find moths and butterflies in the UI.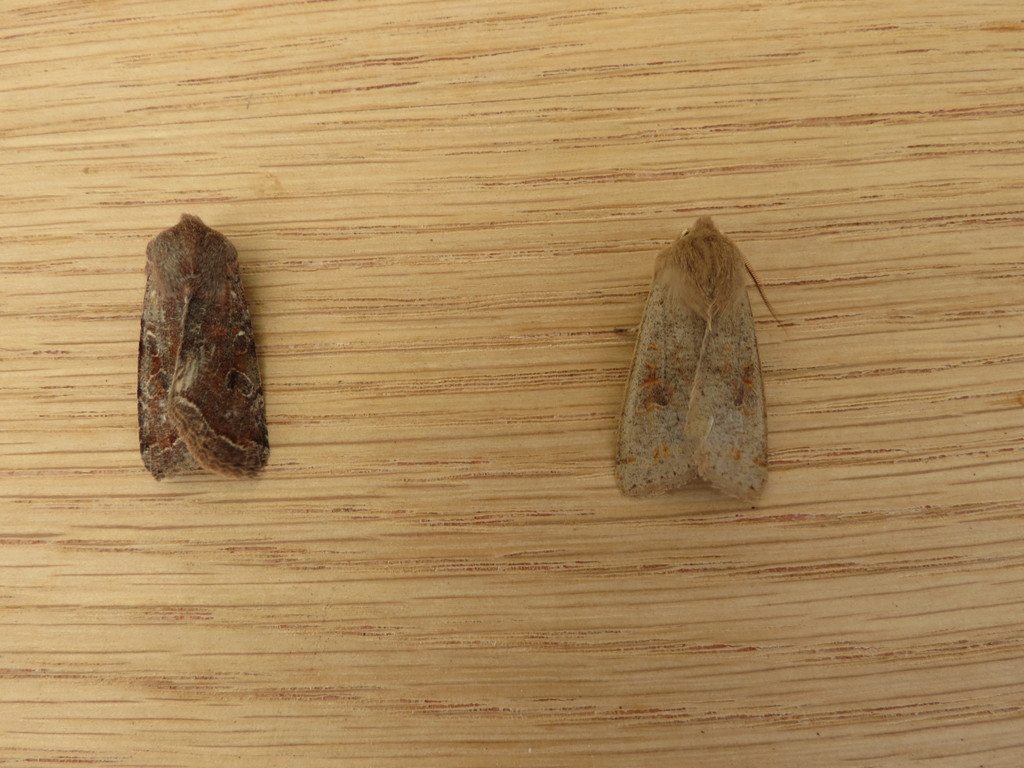
UI element at (left=132, top=211, right=273, bottom=482).
